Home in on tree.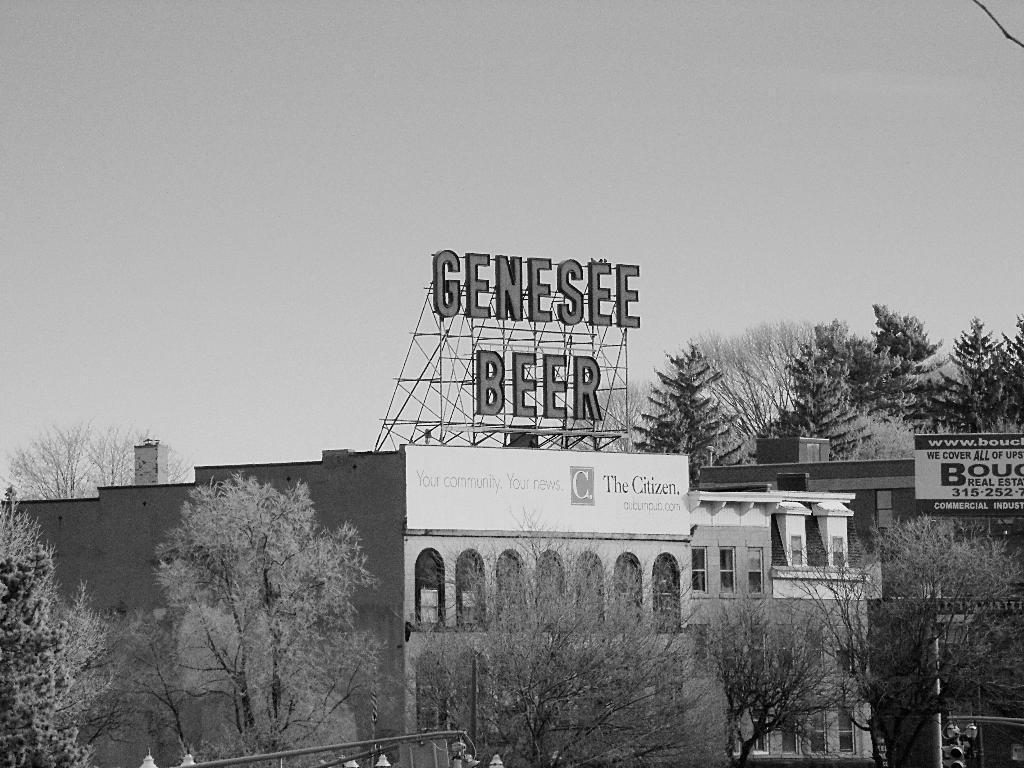
Homed in at 392 504 731 767.
